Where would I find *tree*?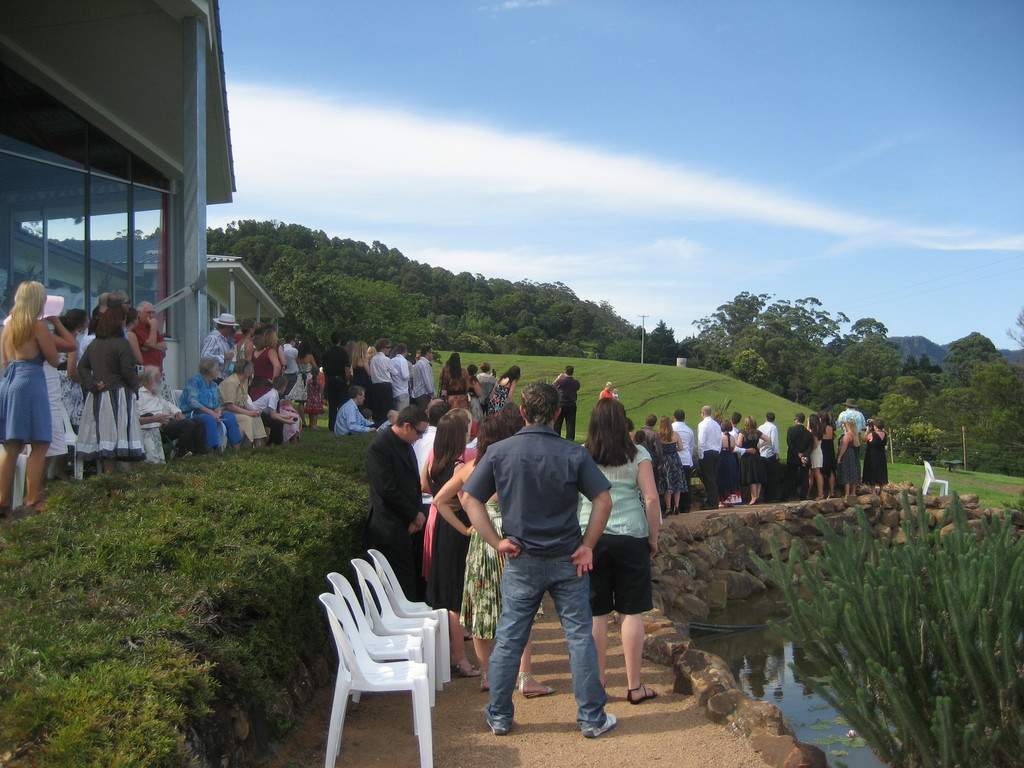
At {"left": 701, "top": 285, "right": 776, "bottom": 344}.
